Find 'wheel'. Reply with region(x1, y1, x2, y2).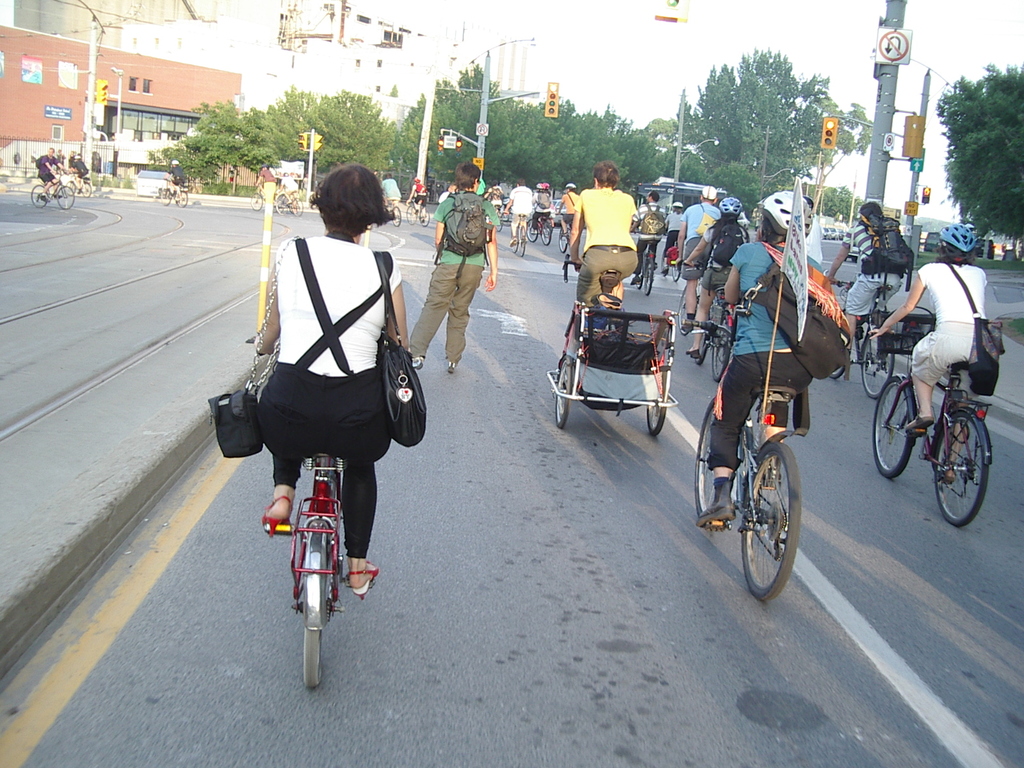
region(407, 206, 417, 223).
